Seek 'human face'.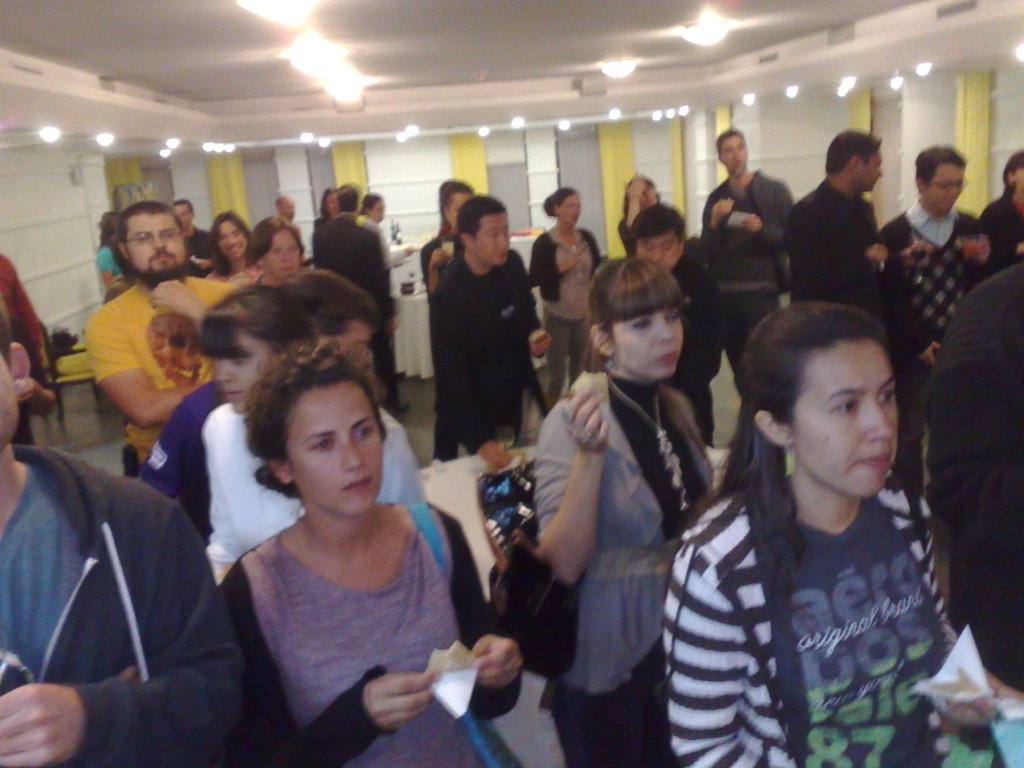
219 219 248 260.
